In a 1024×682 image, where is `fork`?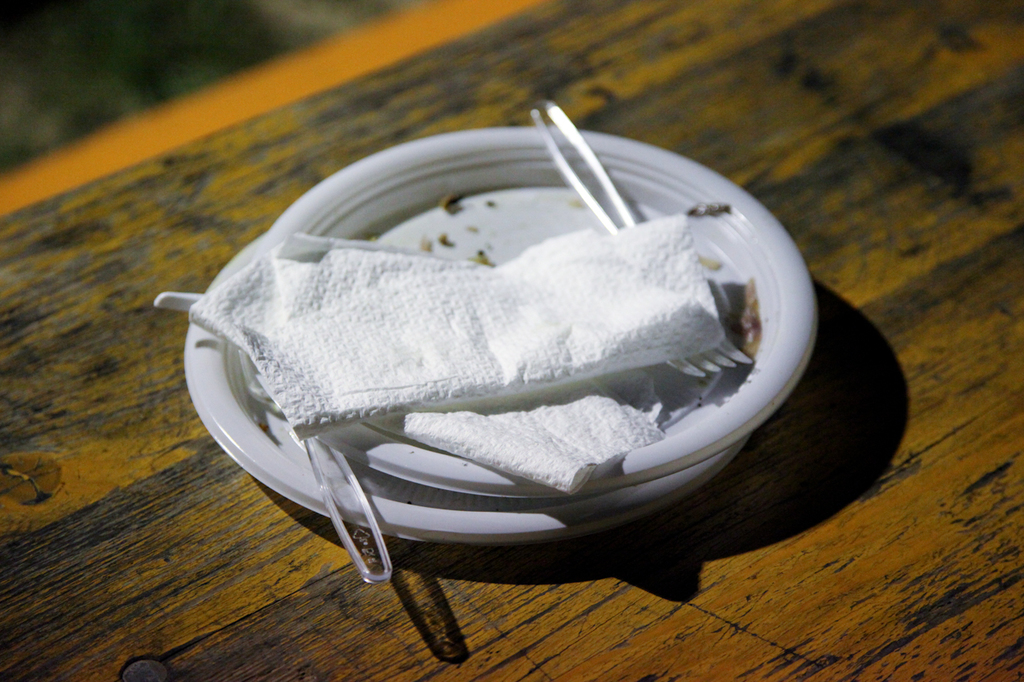
{"x1": 528, "y1": 94, "x2": 754, "y2": 374}.
